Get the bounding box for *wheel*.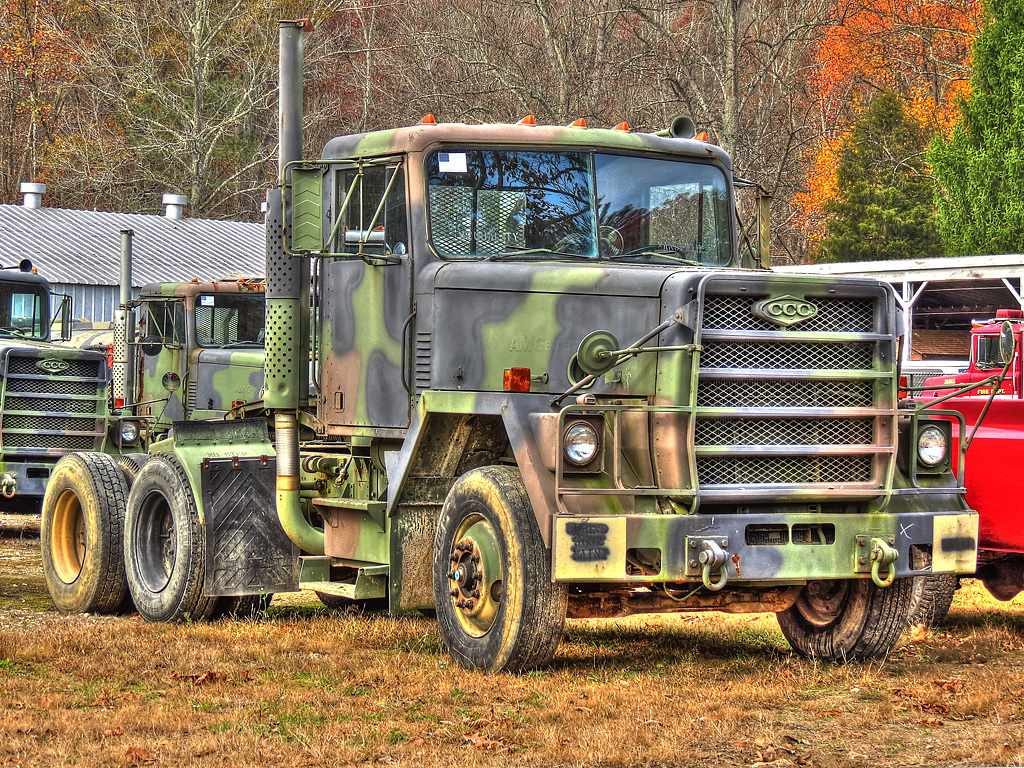
x1=39, y1=452, x2=128, y2=615.
